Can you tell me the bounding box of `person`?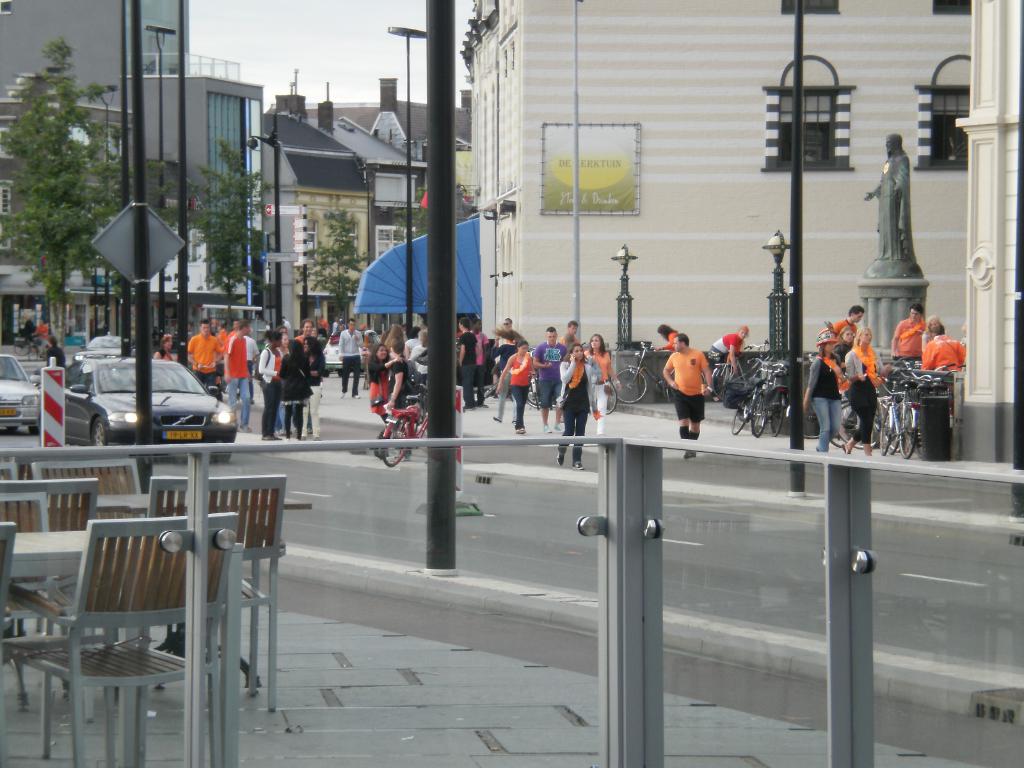
813 307 869 371.
